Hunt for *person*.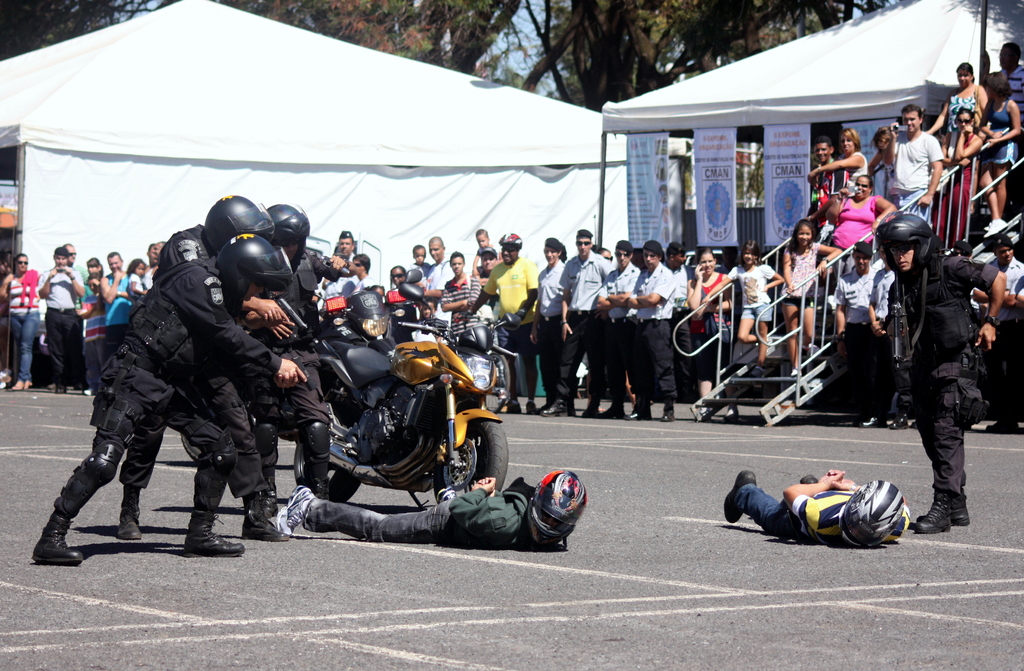
Hunted down at bbox(440, 248, 486, 326).
